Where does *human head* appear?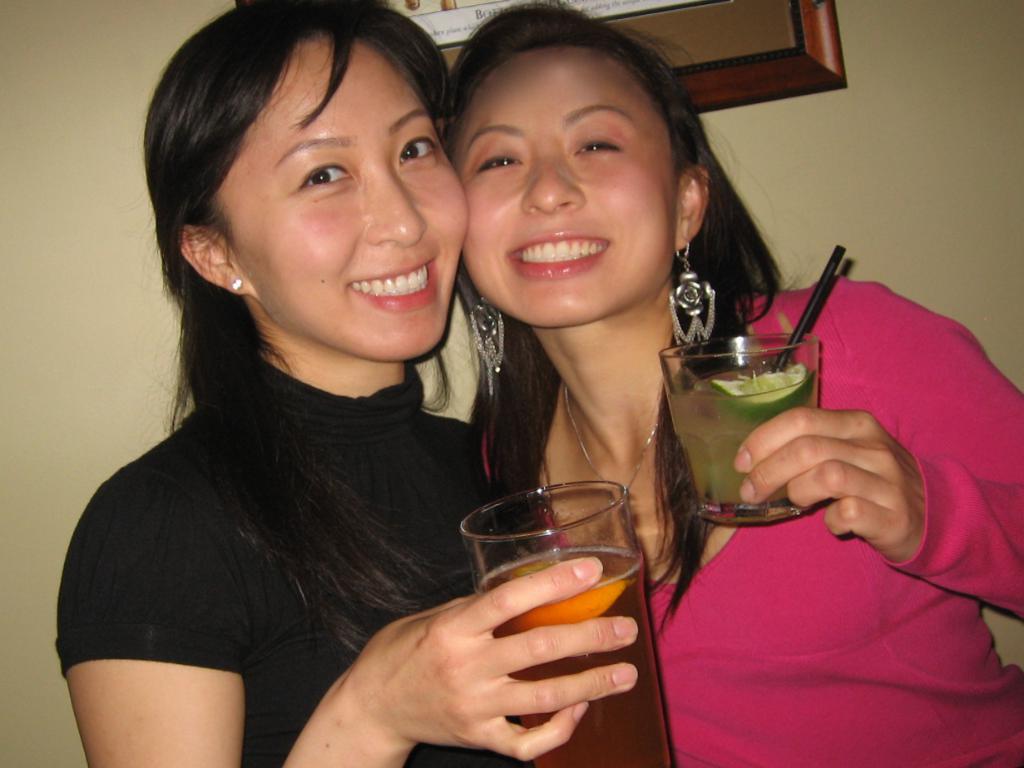
Appears at select_region(138, 1, 463, 298).
